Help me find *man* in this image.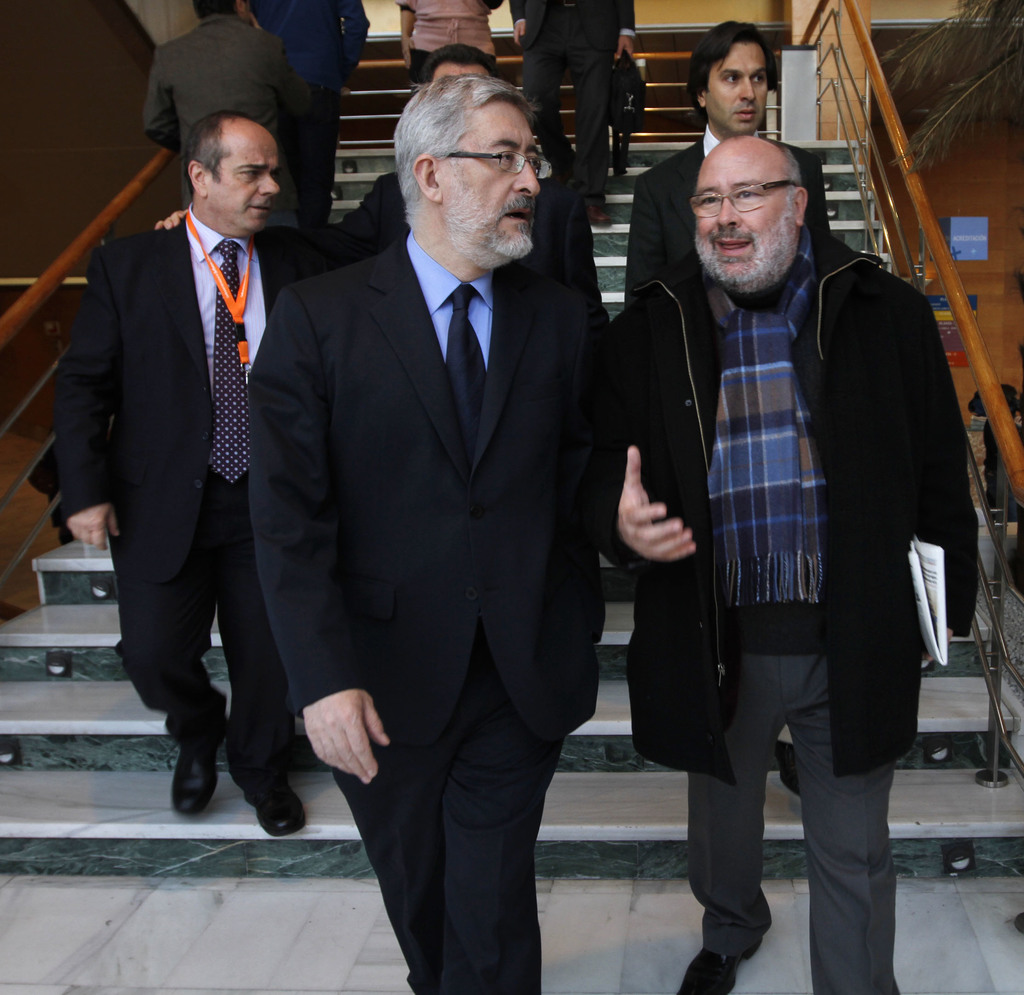
Found it: left=600, top=135, right=980, bottom=994.
